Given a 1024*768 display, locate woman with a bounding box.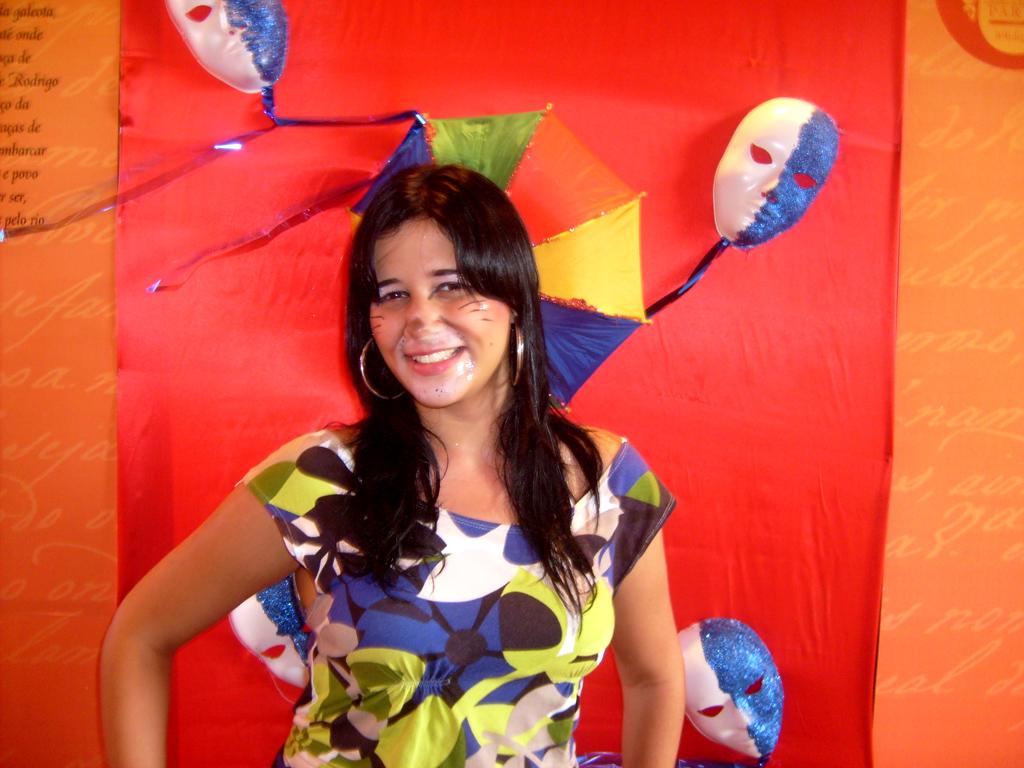
Located: (176,151,671,767).
